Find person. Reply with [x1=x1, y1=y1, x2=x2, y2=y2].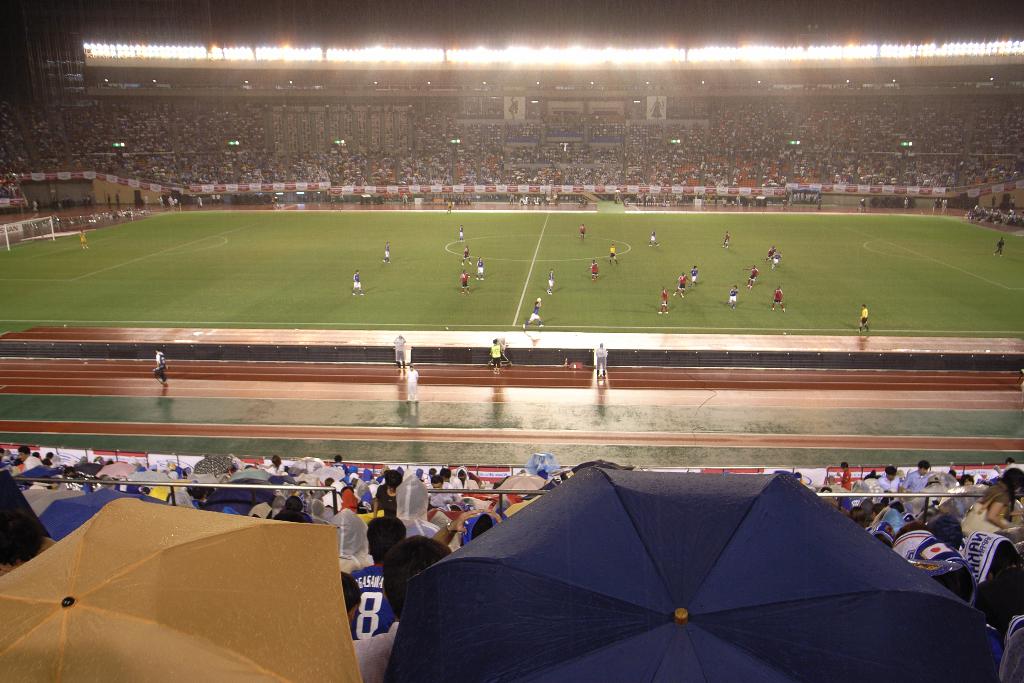
[x1=990, y1=236, x2=1005, y2=257].
